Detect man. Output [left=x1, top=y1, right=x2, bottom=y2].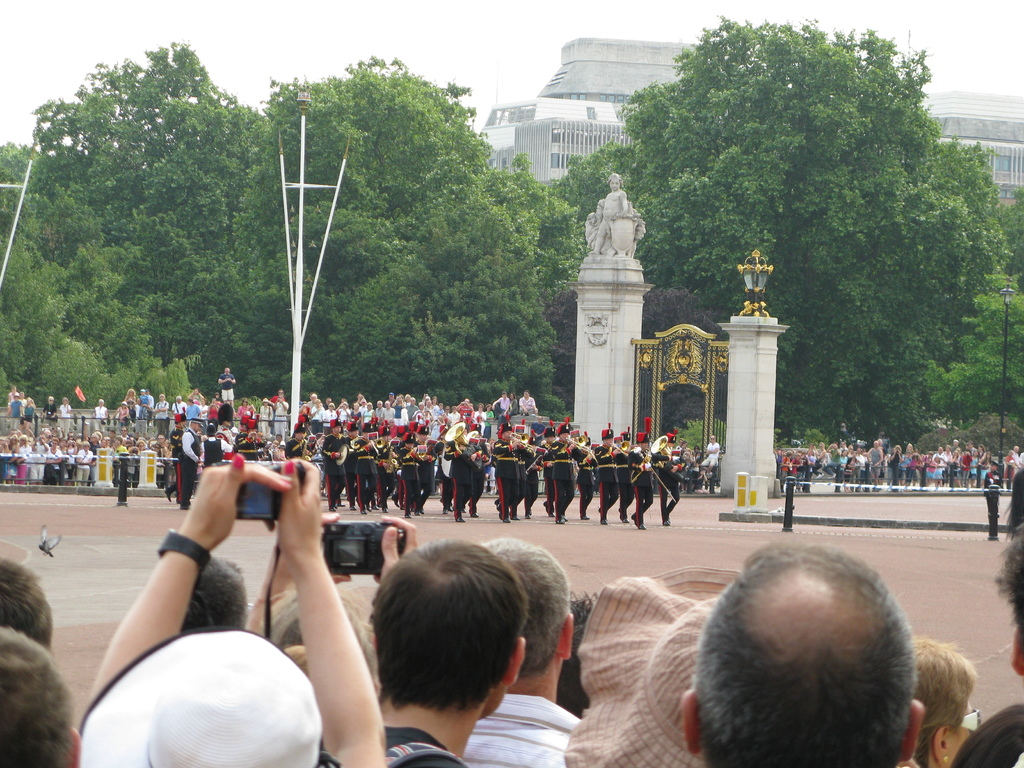
[left=465, top=538, right=580, bottom=767].
